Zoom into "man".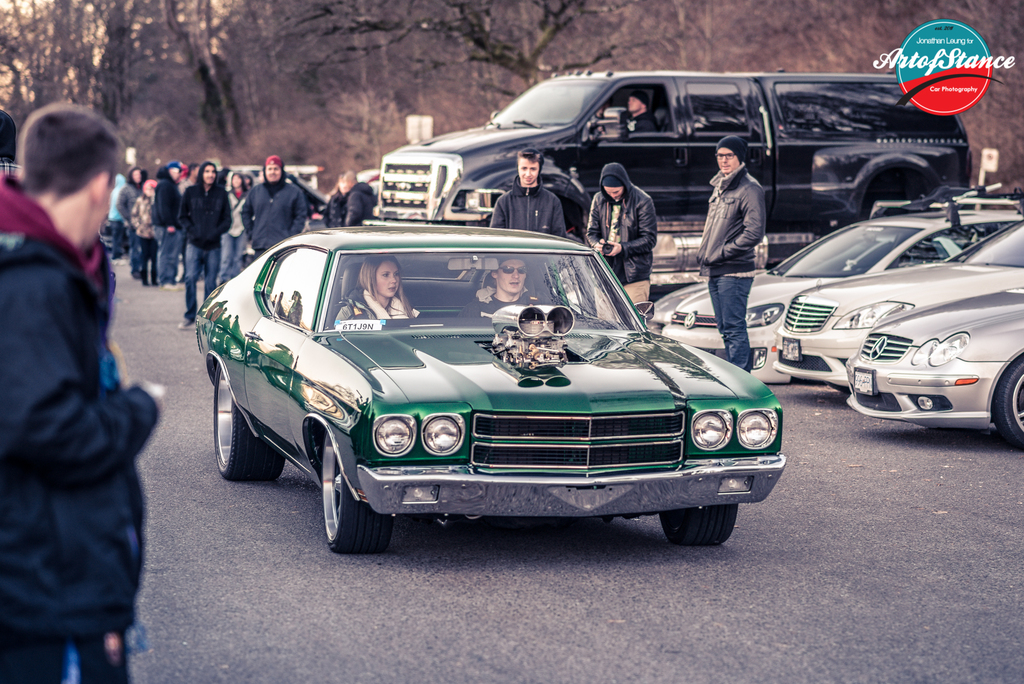
Zoom target: 695/138/769/374.
